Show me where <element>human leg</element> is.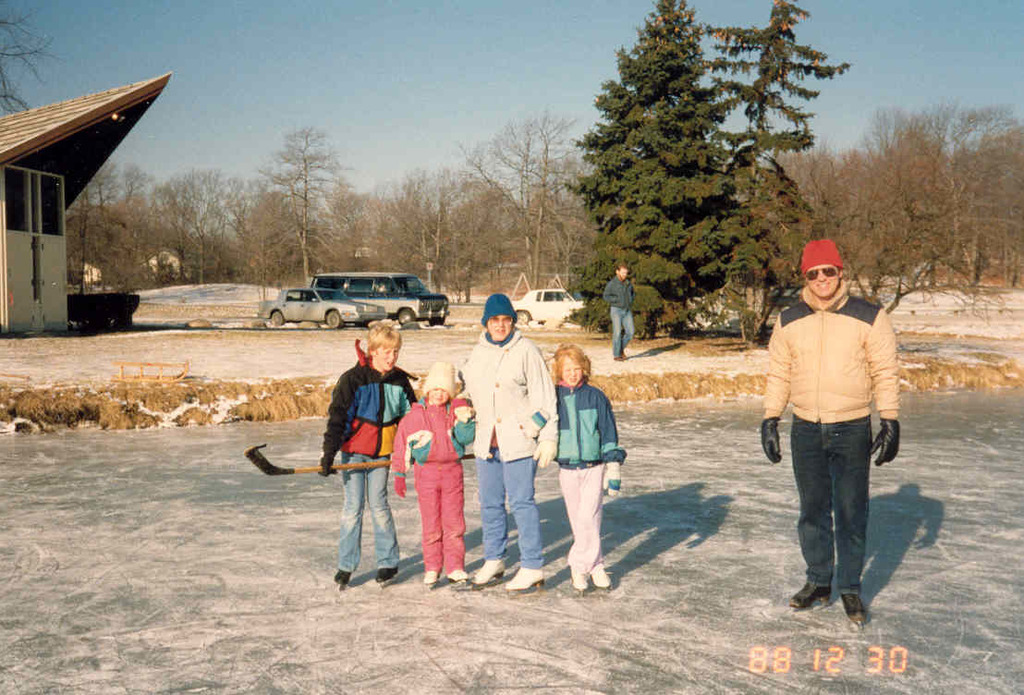
<element>human leg</element> is at (559,467,607,583).
